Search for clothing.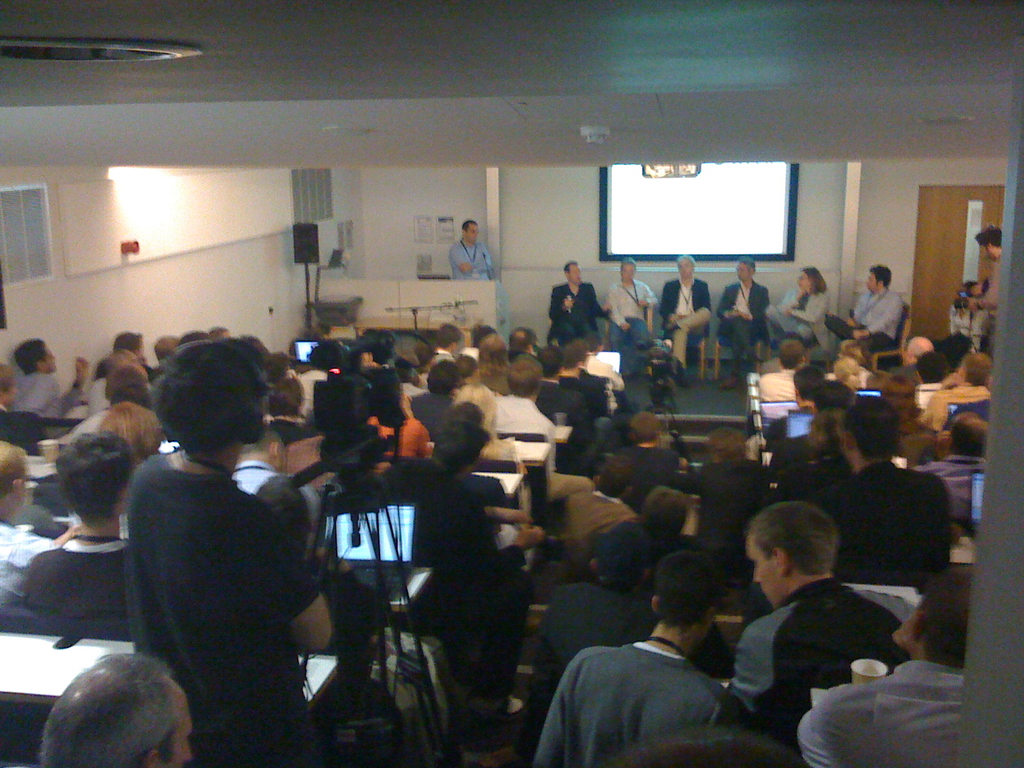
Found at region(77, 379, 111, 412).
